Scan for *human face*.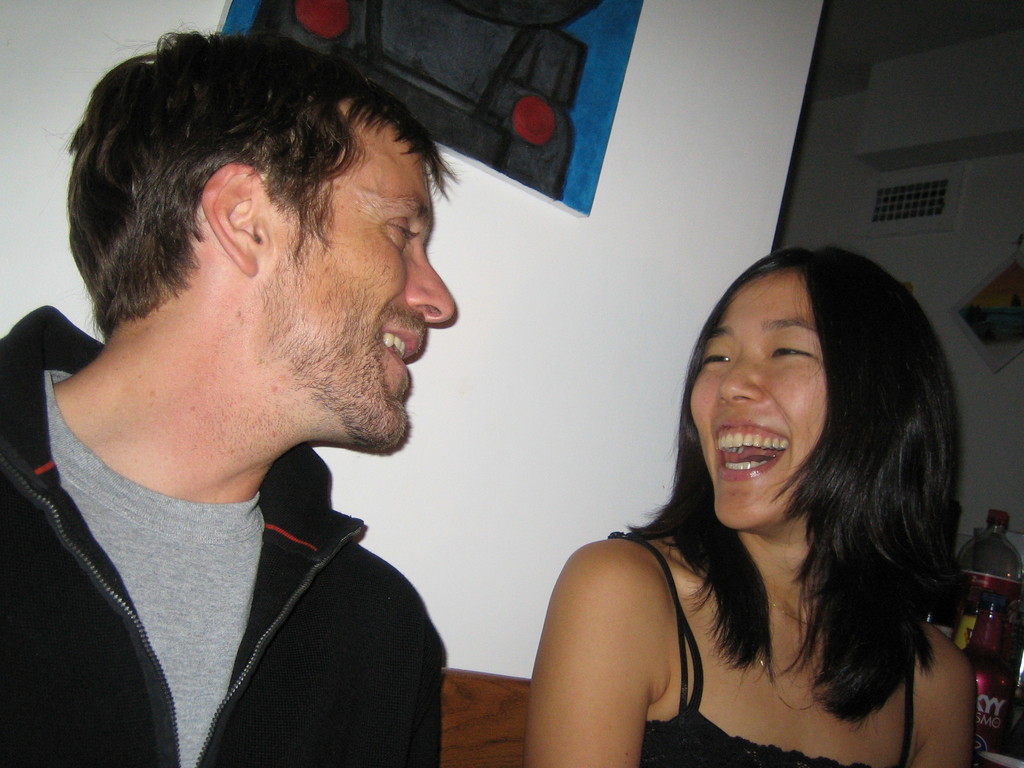
Scan result: [x1=689, y1=275, x2=829, y2=531].
